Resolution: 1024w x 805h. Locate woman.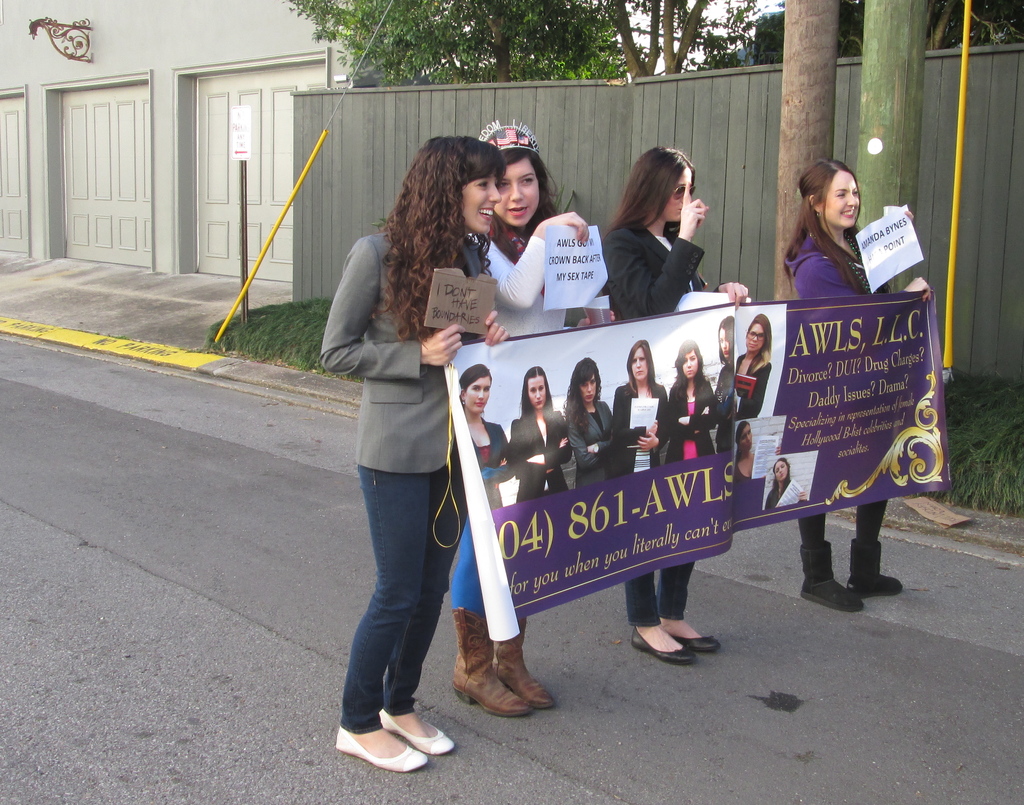
<region>735, 319, 772, 423</region>.
